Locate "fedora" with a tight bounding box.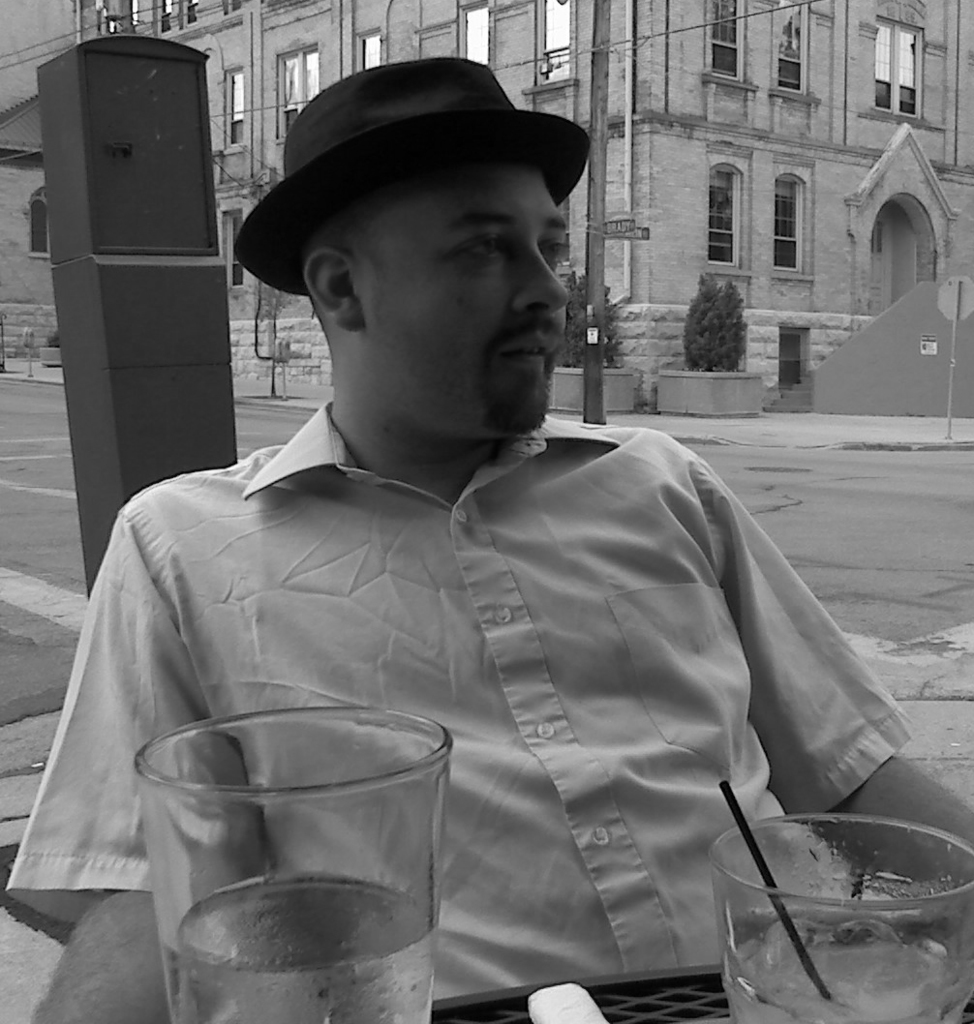
detection(233, 54, 591, 291).
